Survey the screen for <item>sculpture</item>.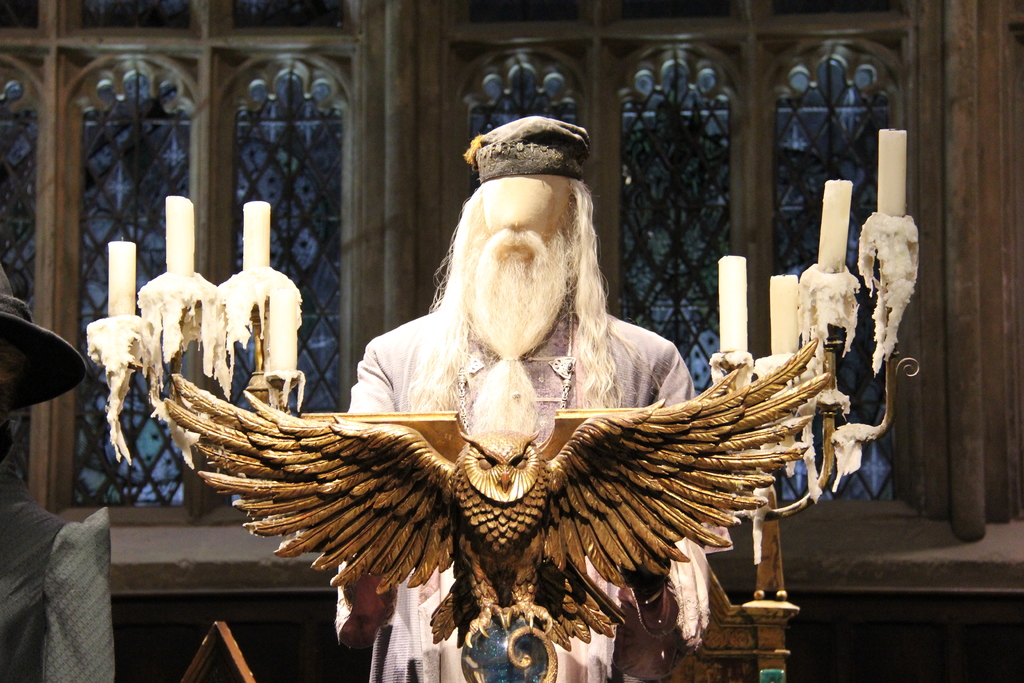
Survey found: select_region(118, 149, 851, 682).
